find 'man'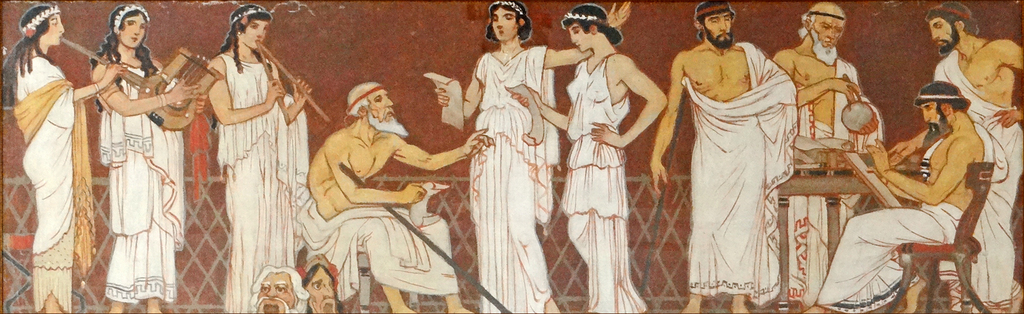
x1=660, y1=0, x2=825, y2=303
